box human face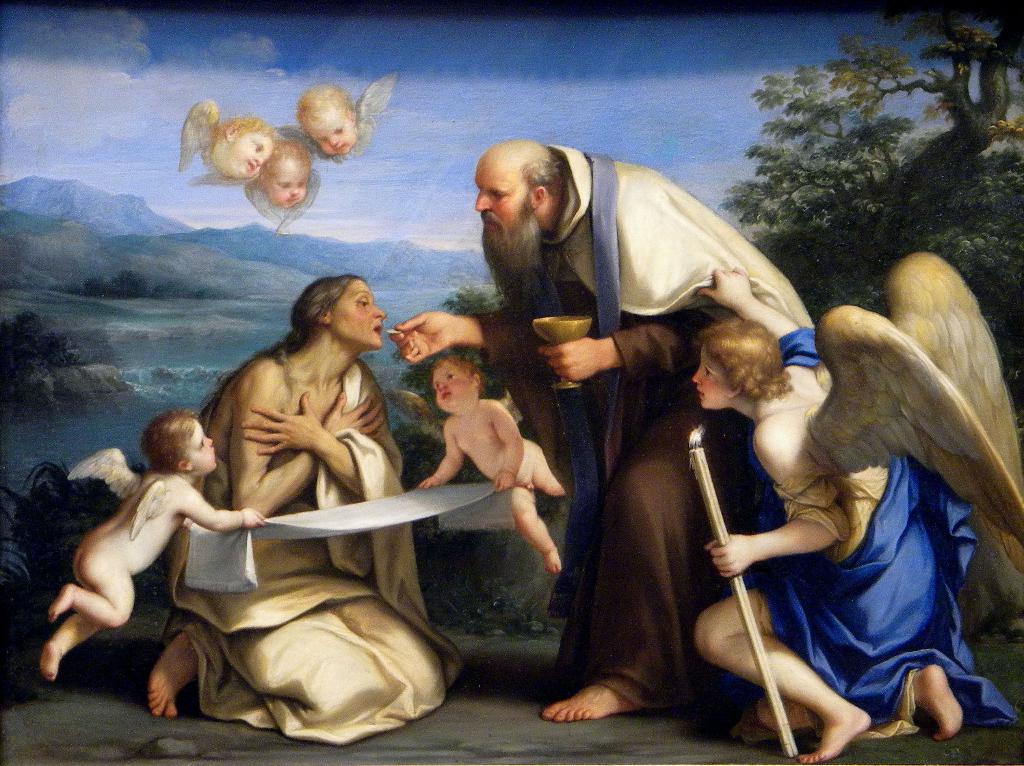
pyautogui.locateOnScreen(191, 427, 216, 466)
